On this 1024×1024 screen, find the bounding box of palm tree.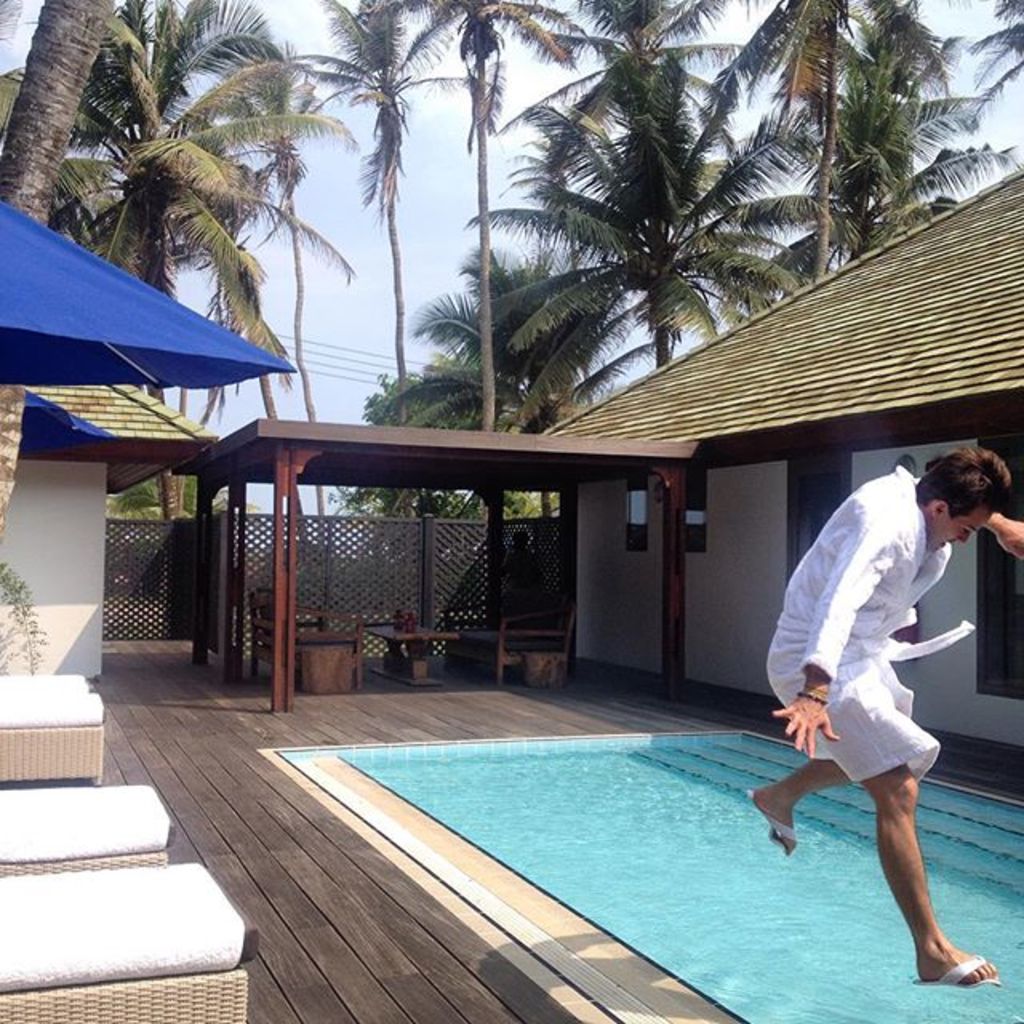
Bounding box: l=734, t=0, r=938, b=310.
